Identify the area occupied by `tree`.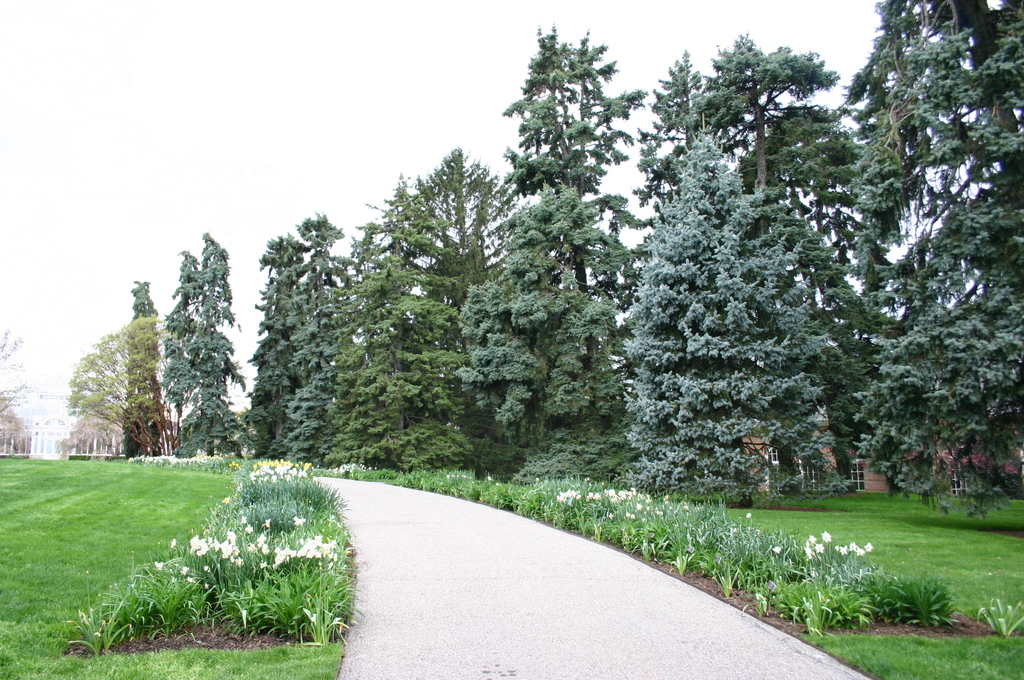
Area: region(168, 234, 246, 443).
